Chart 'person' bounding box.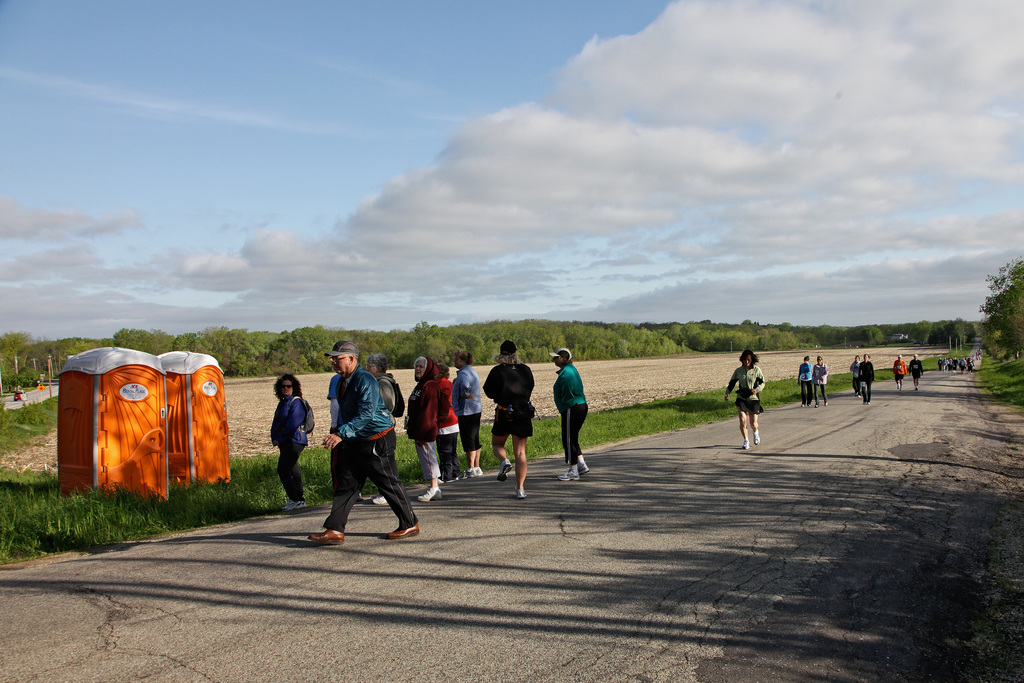
Charted: (378,358,402,468).
